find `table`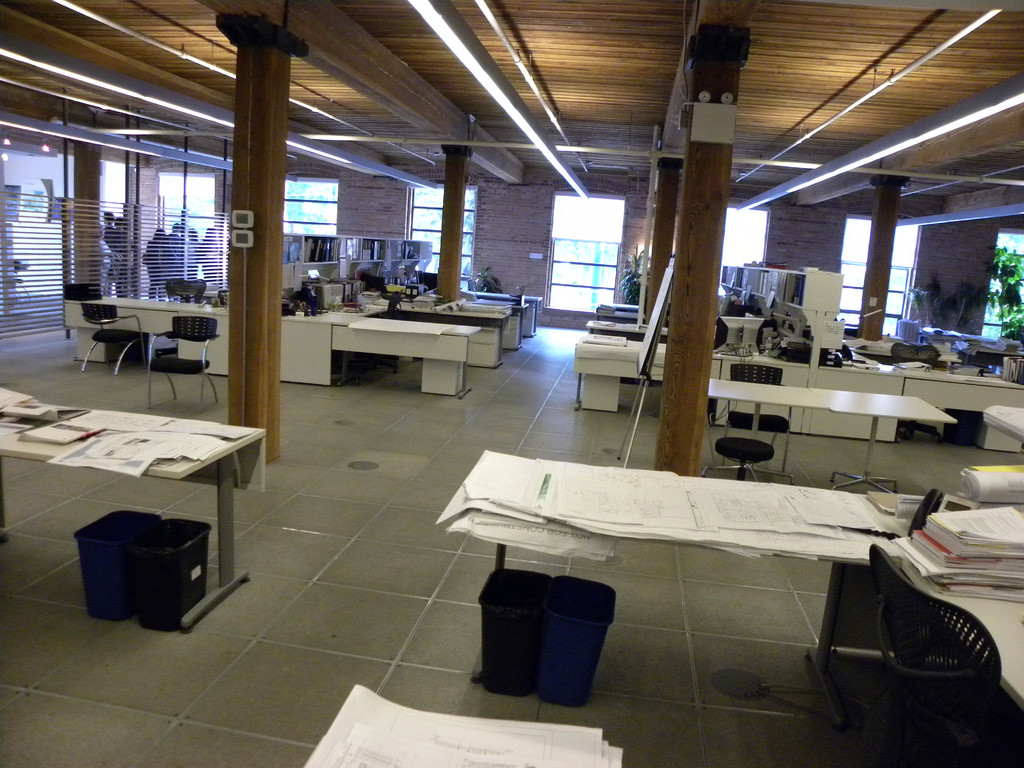
select_region(710, 377, 953, 504)
